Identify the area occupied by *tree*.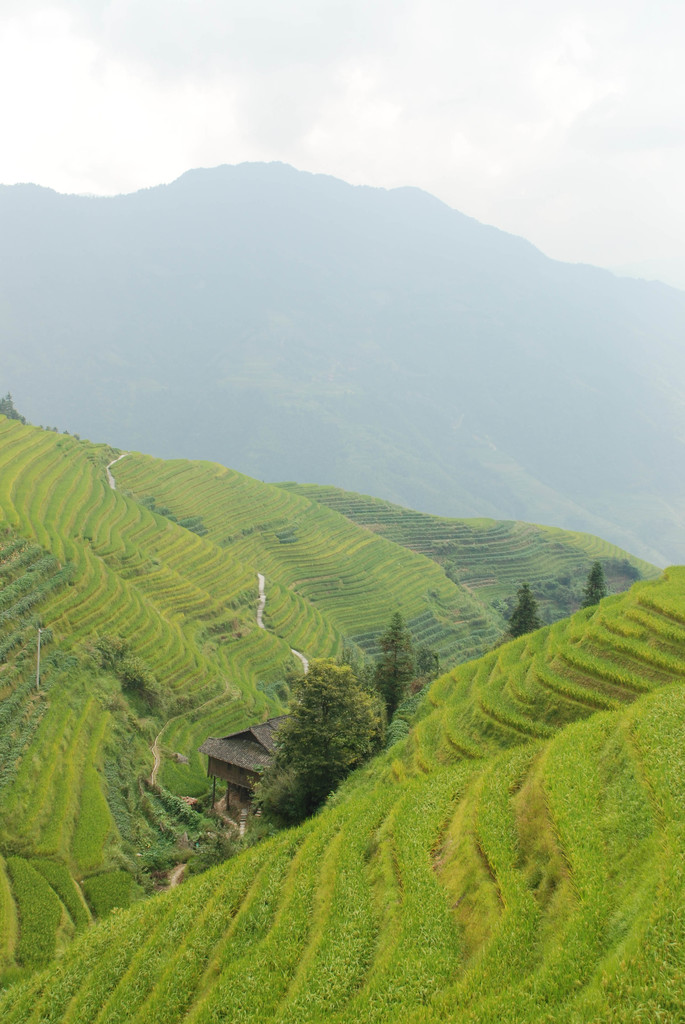
Area: [235, 648, 389, 810].
